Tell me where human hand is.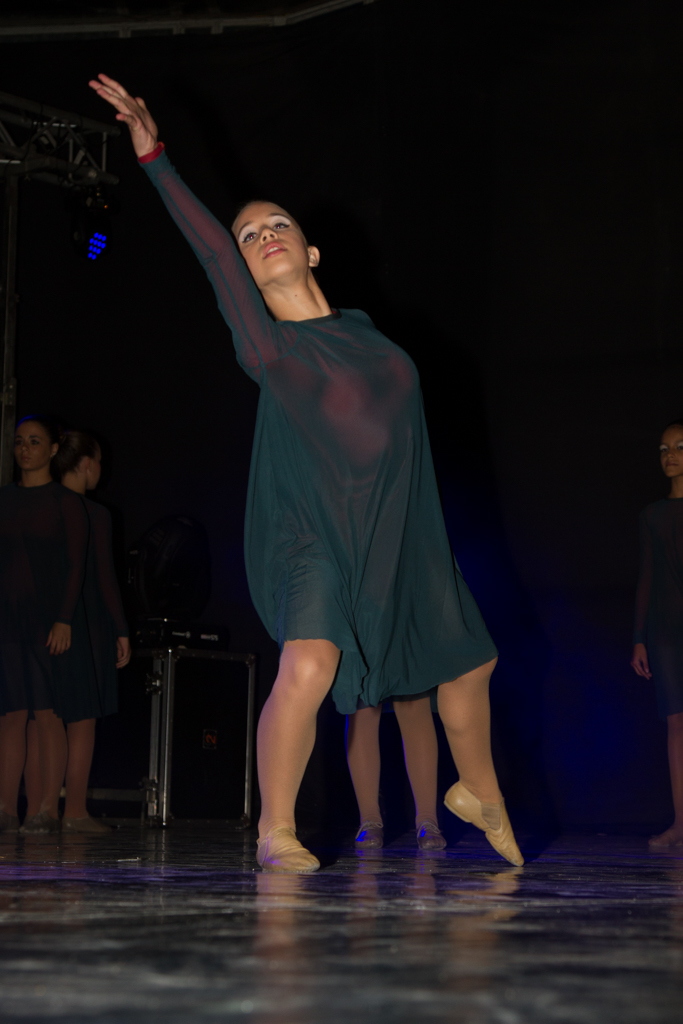
human hand is at [47,625,74,657].
